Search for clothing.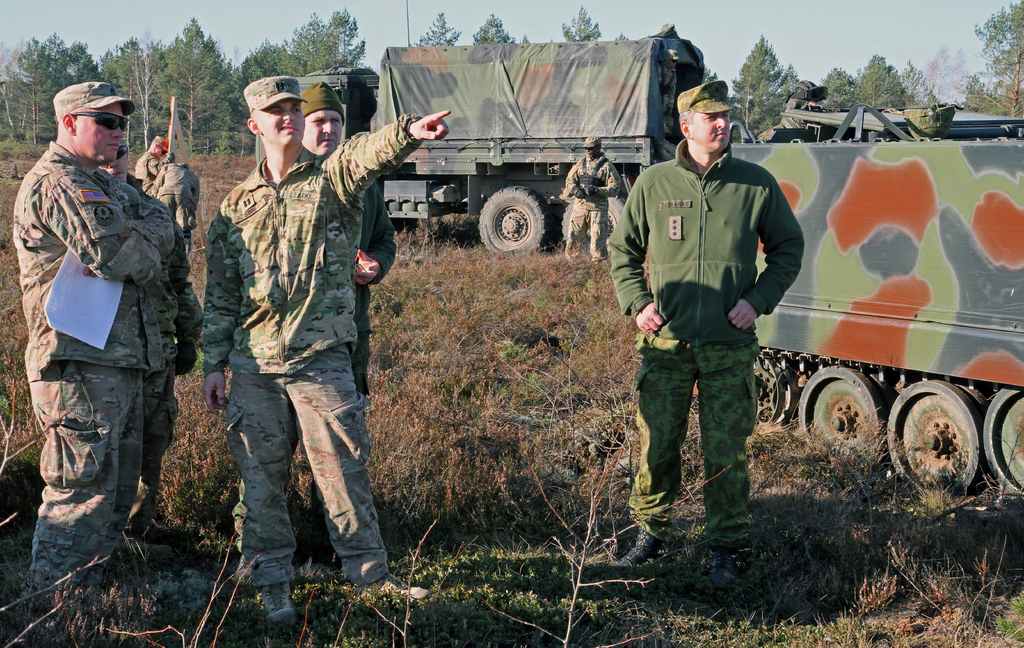
Found at [112, 172, 192, 541].
